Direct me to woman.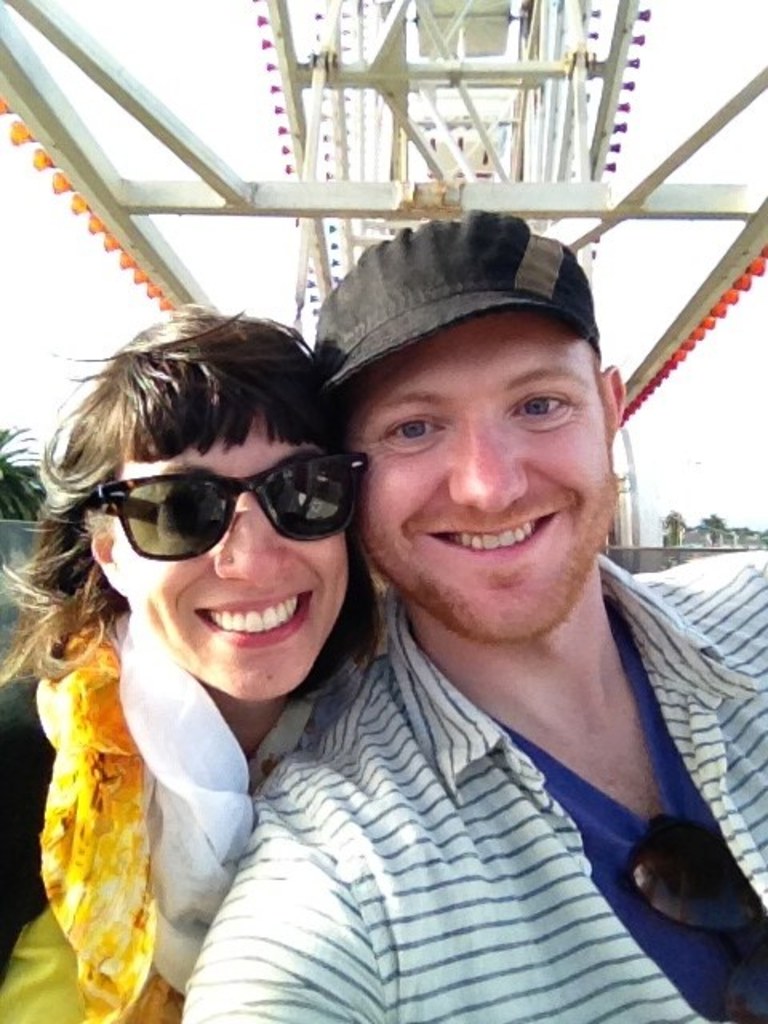
Direction: bbox=(0, 301, 346, 1022).
